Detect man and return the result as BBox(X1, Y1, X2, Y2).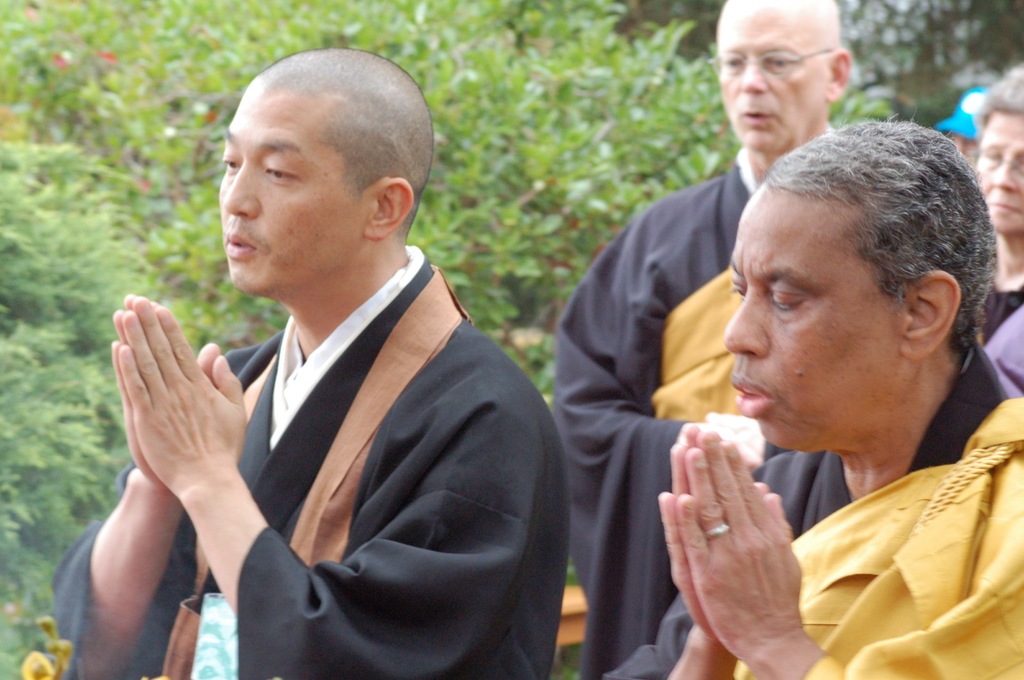
BBox(42, 49, 602, 679).
